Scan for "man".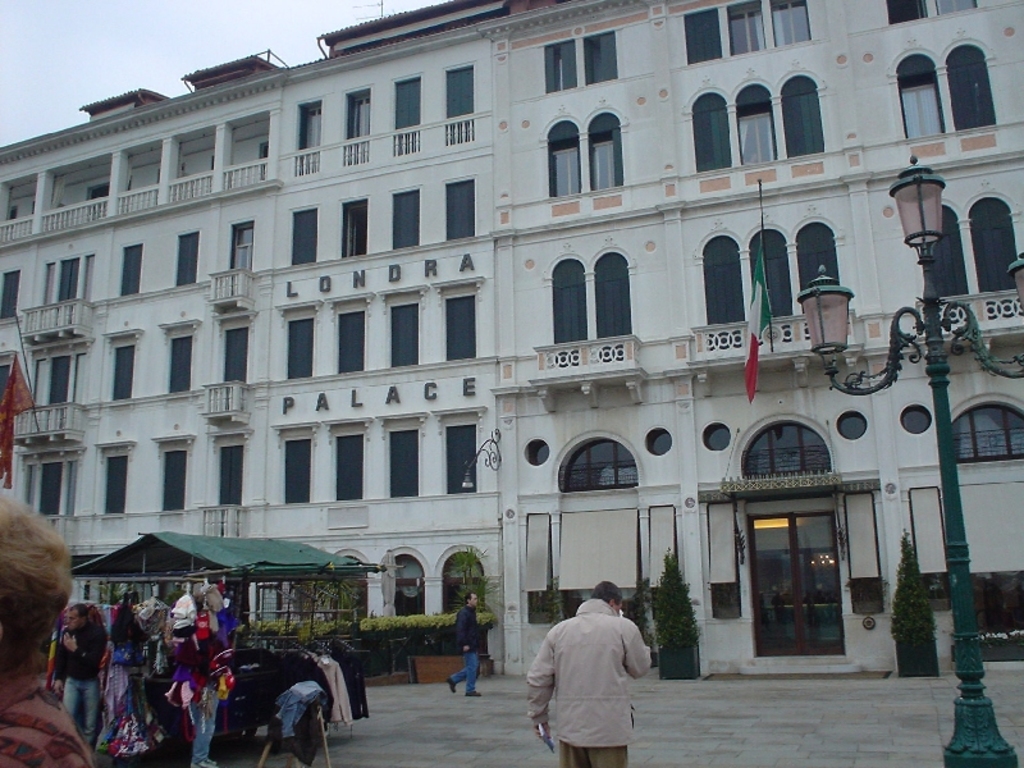
Scan result: 521/584/645/756.
